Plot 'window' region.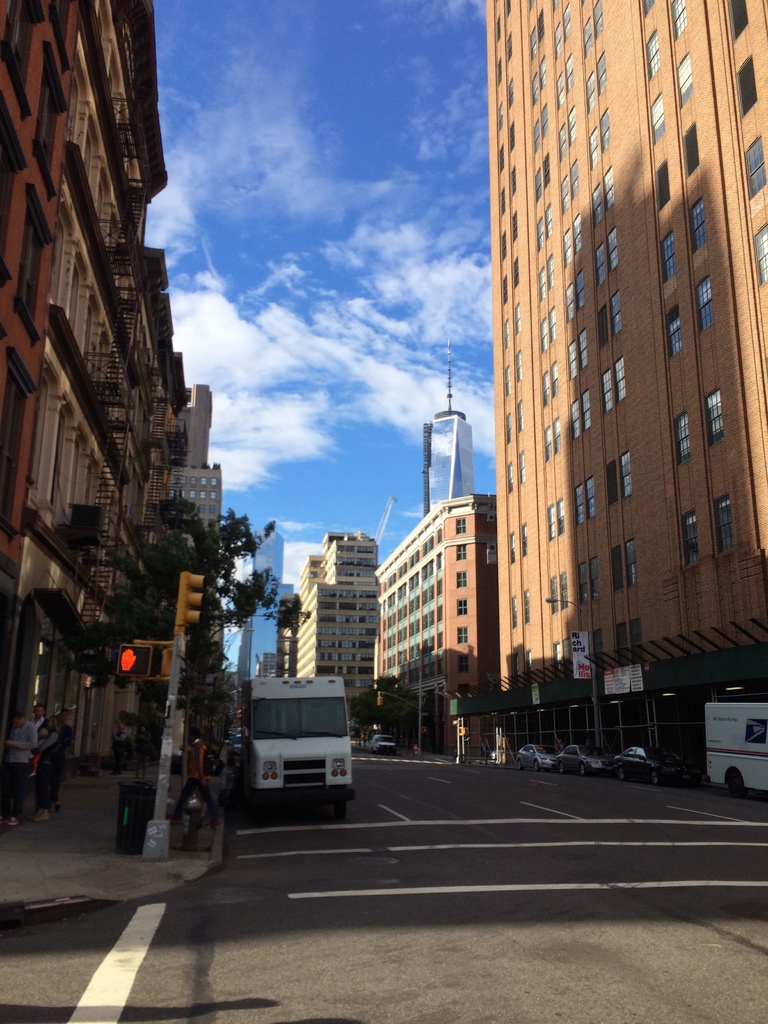
Plotted at {"x1": 191, "y1": 487, "x2": 198, "y2": 499}.
